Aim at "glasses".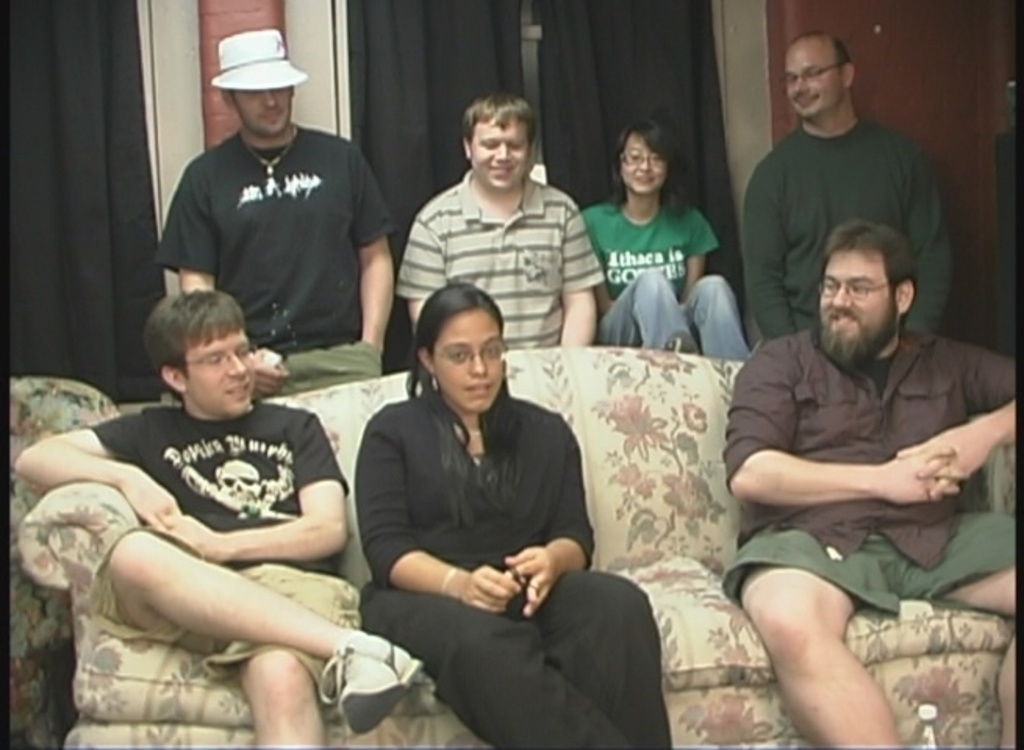
Aimed at [left=619, top=158, right=660, bottom=170].
